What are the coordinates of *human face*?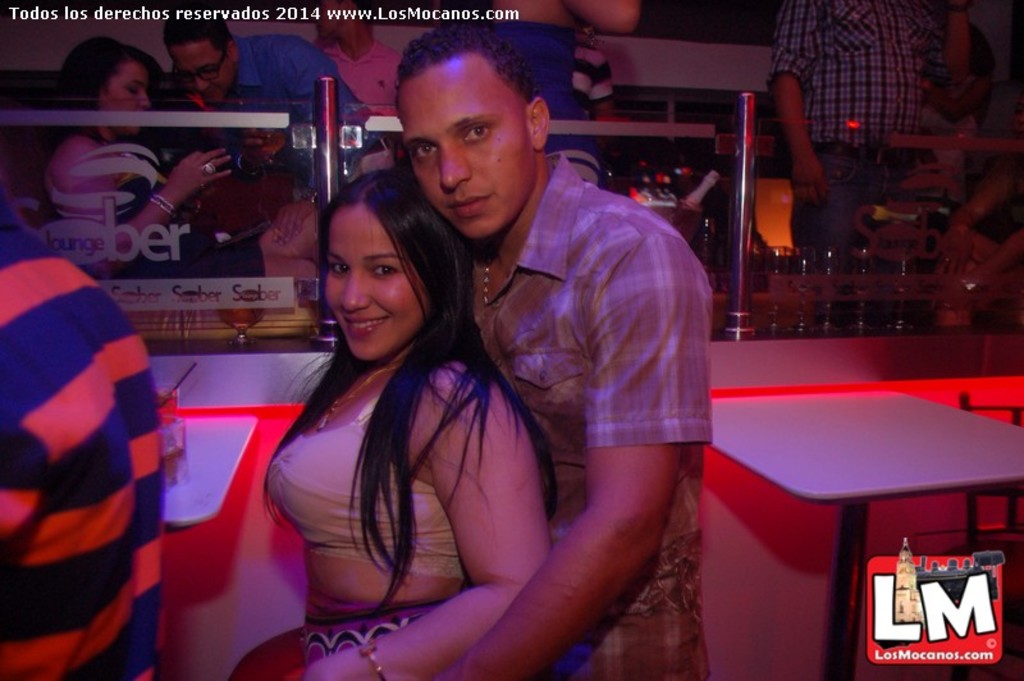
x1=396, y1=60, x2=527, y2=238.
